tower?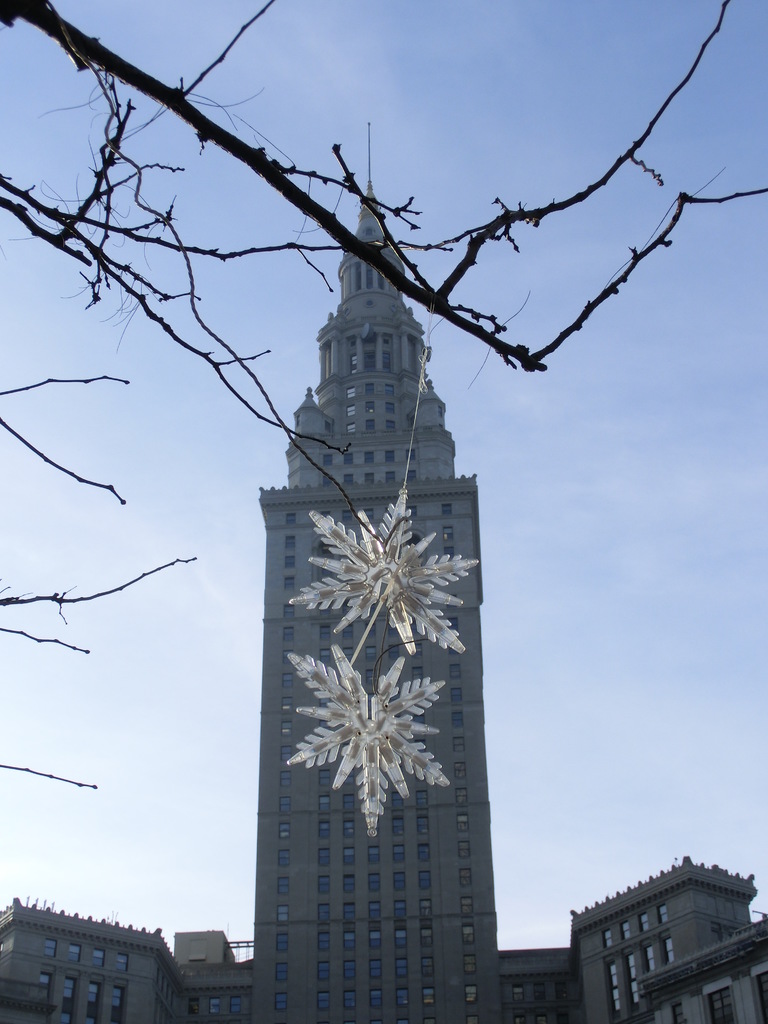
(229, 244, 534, 1007)
